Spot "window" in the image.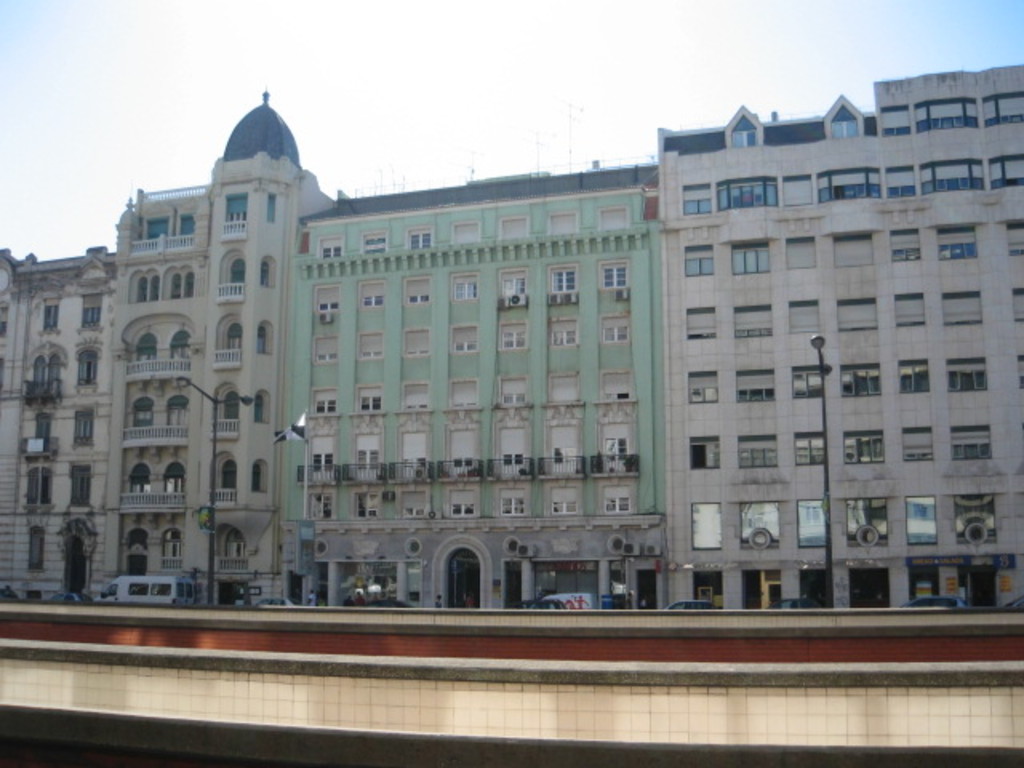
"window" found at 1014:285:1022:323.
